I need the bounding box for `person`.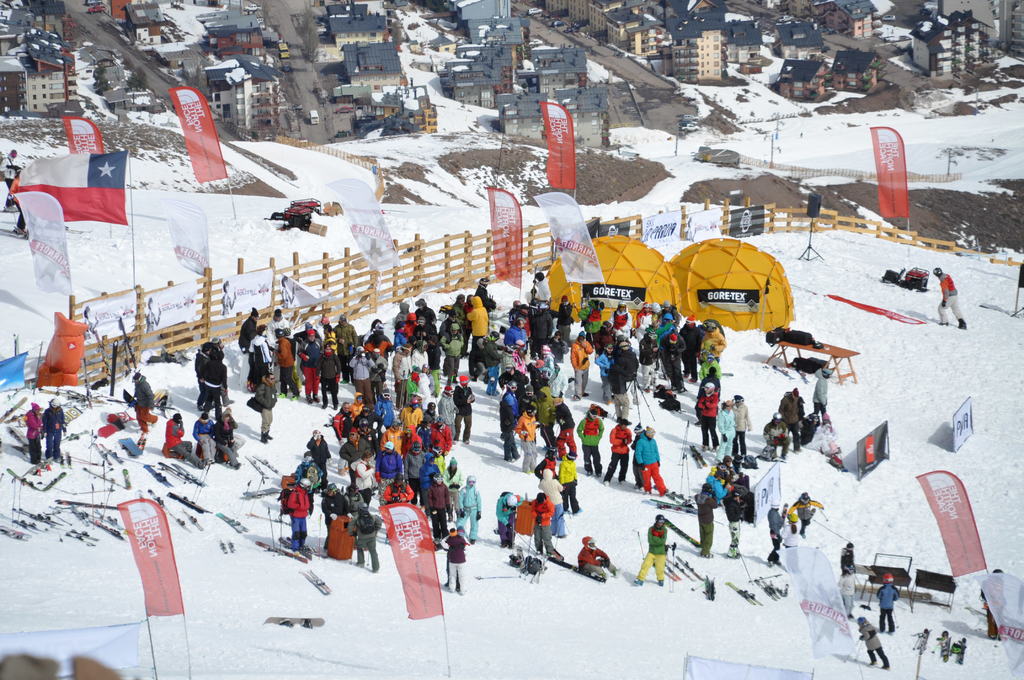
Here it is: {"x1": 732, "y1": 393, "x2": 749, "y2": 460}.
